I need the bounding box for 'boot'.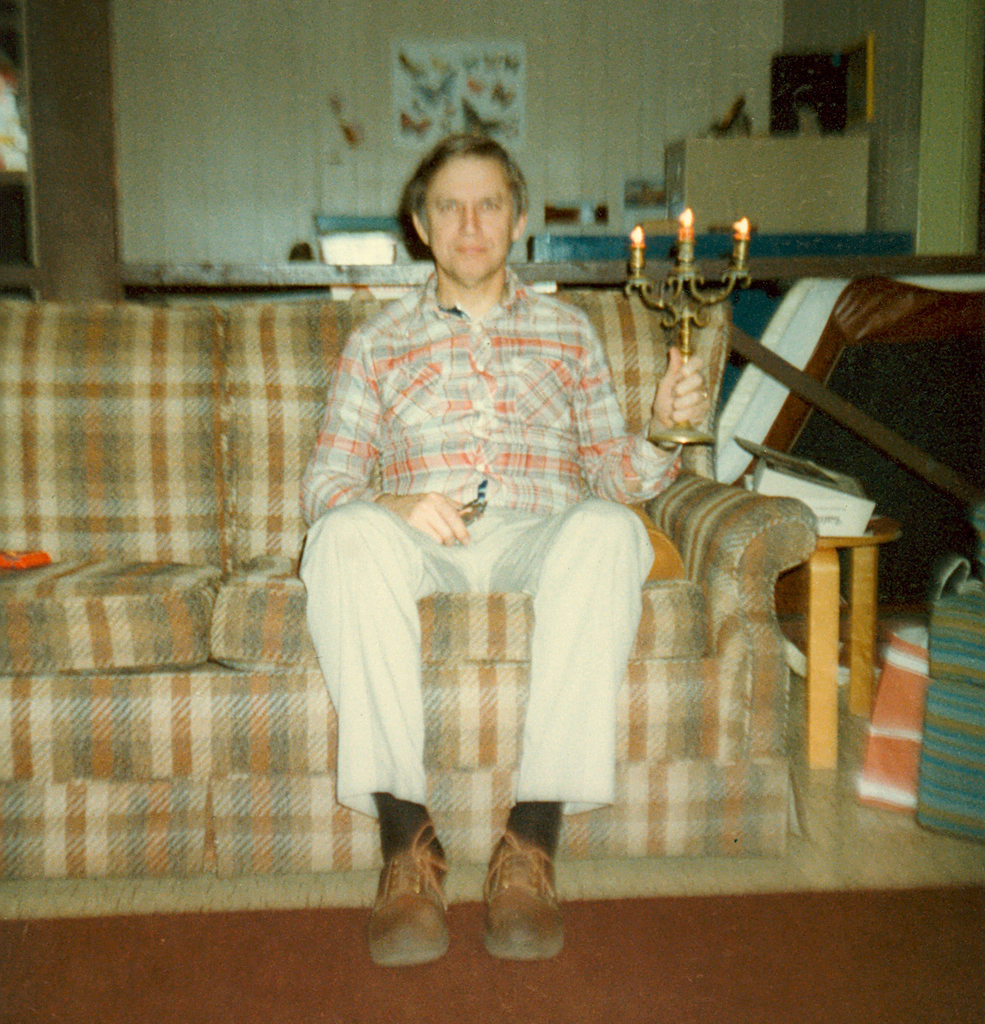
Here it is: Rect(467, 819, 573, 961).
